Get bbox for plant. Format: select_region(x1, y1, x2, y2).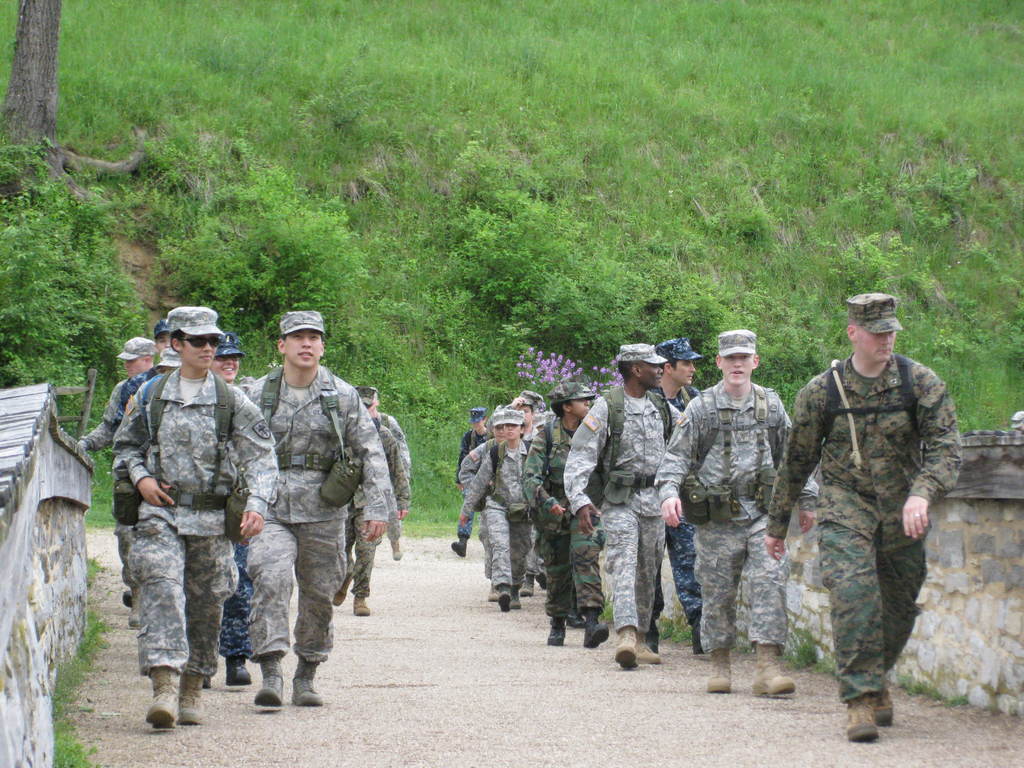
select_region(45, 600, 124, 767).
